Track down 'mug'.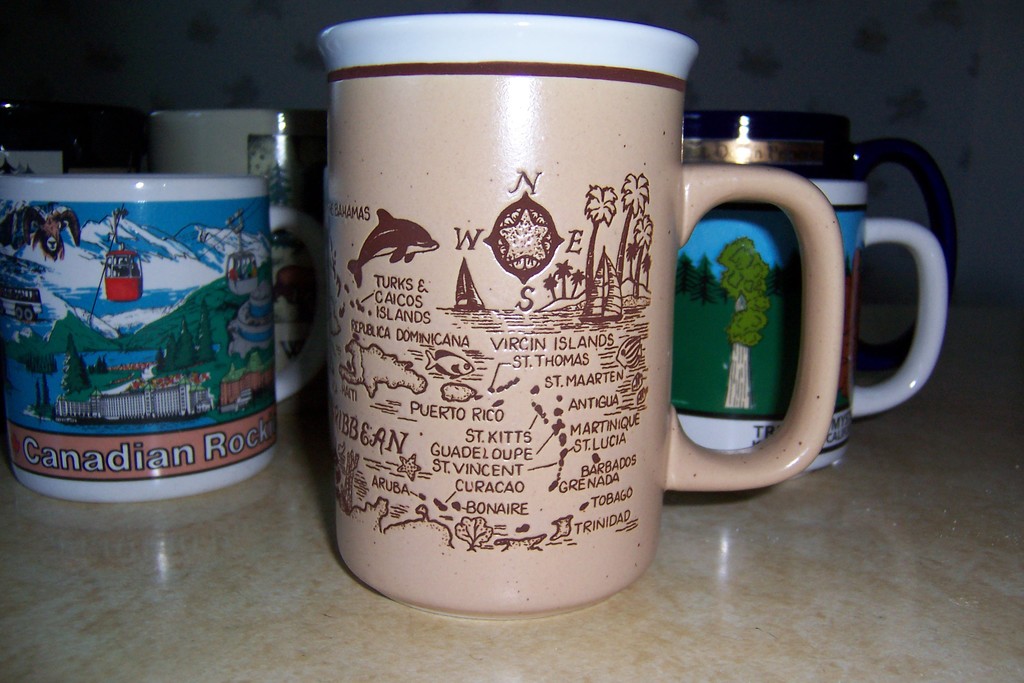
Tracked to locate(684, 110, 960, 278).
